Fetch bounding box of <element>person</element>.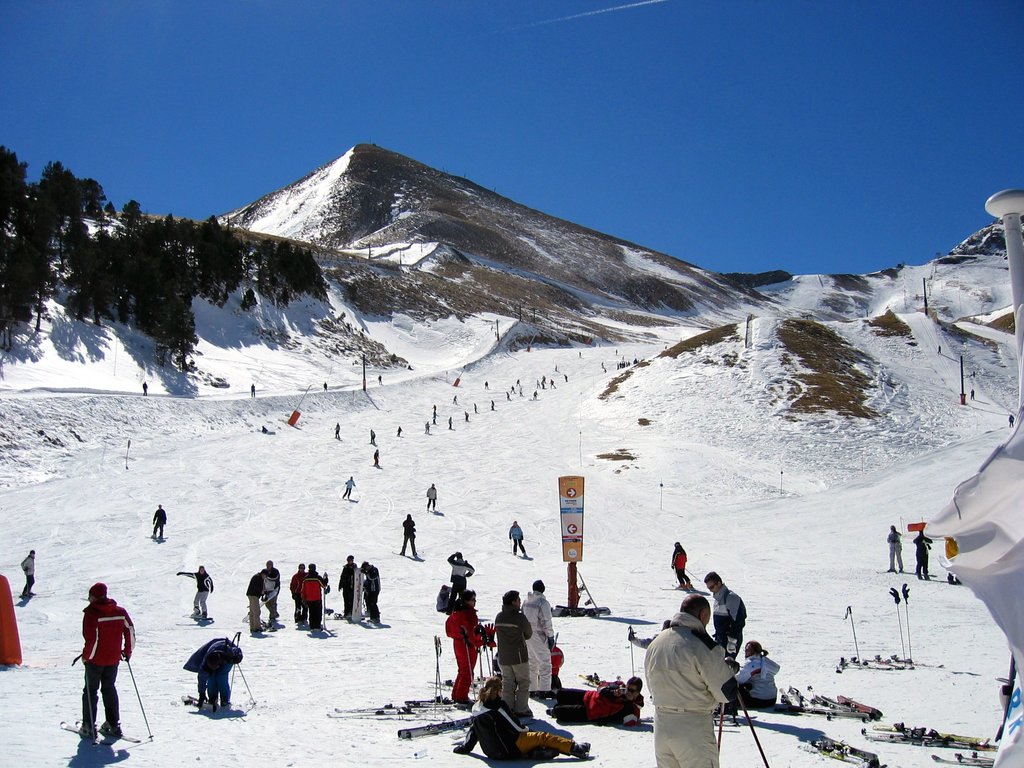
Bbox: x1=338, y1=423, x2=340, y2=436.
